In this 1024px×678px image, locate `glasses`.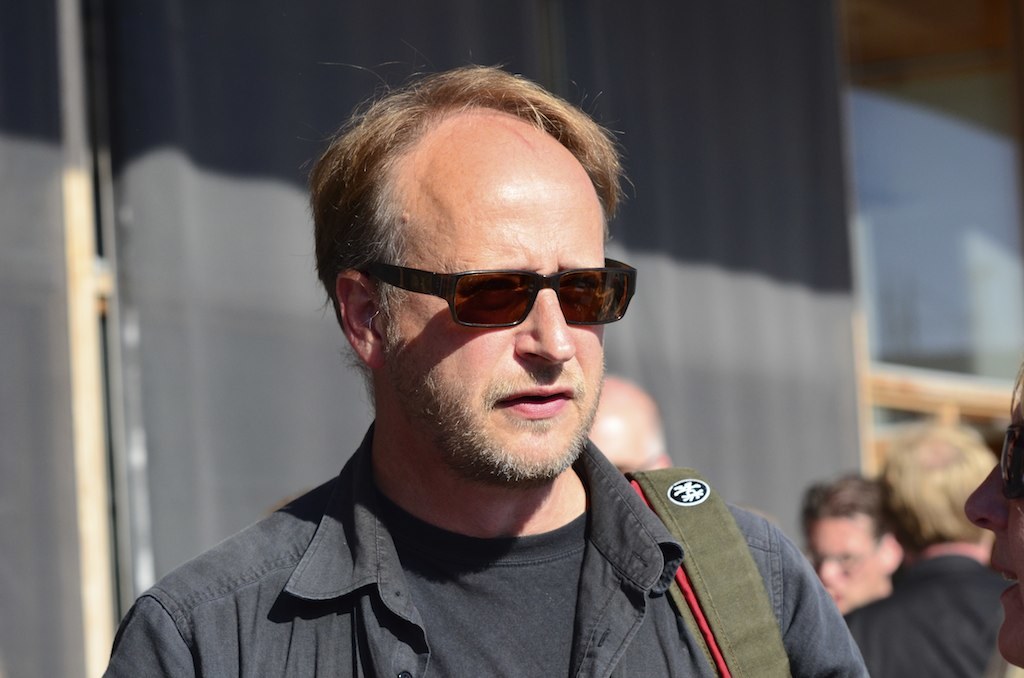
Bounding box: [left=378, top=235, right=642, bottom=335].
